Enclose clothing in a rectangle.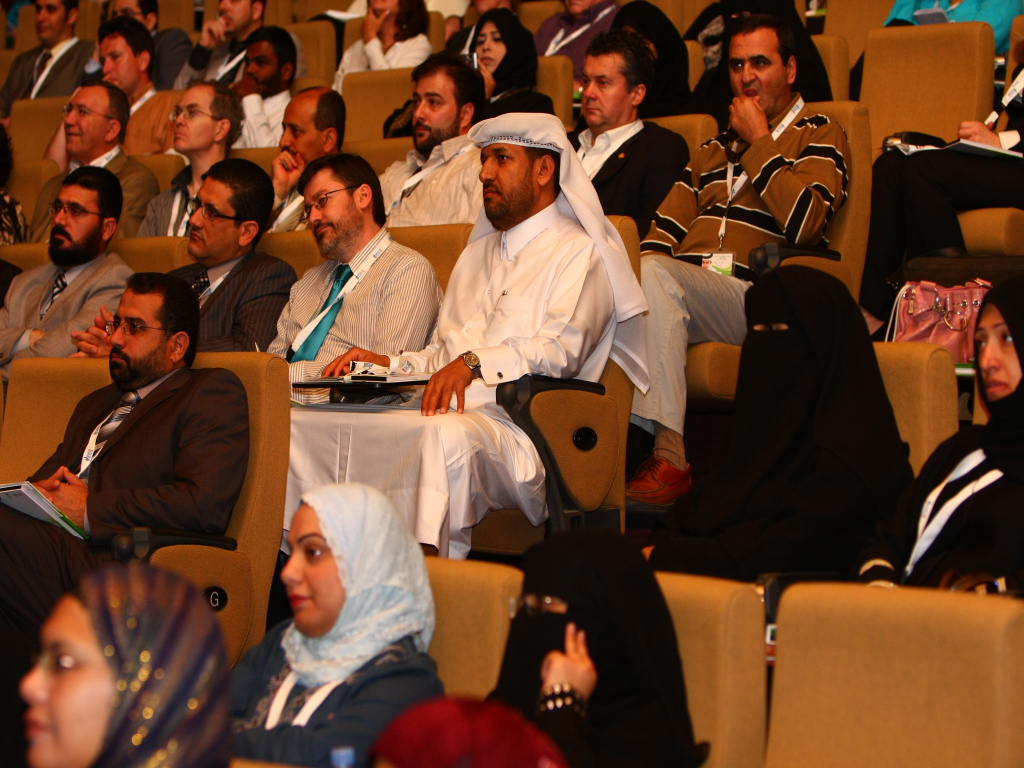
x1=384 y1=187 x2=623 y2=559.
